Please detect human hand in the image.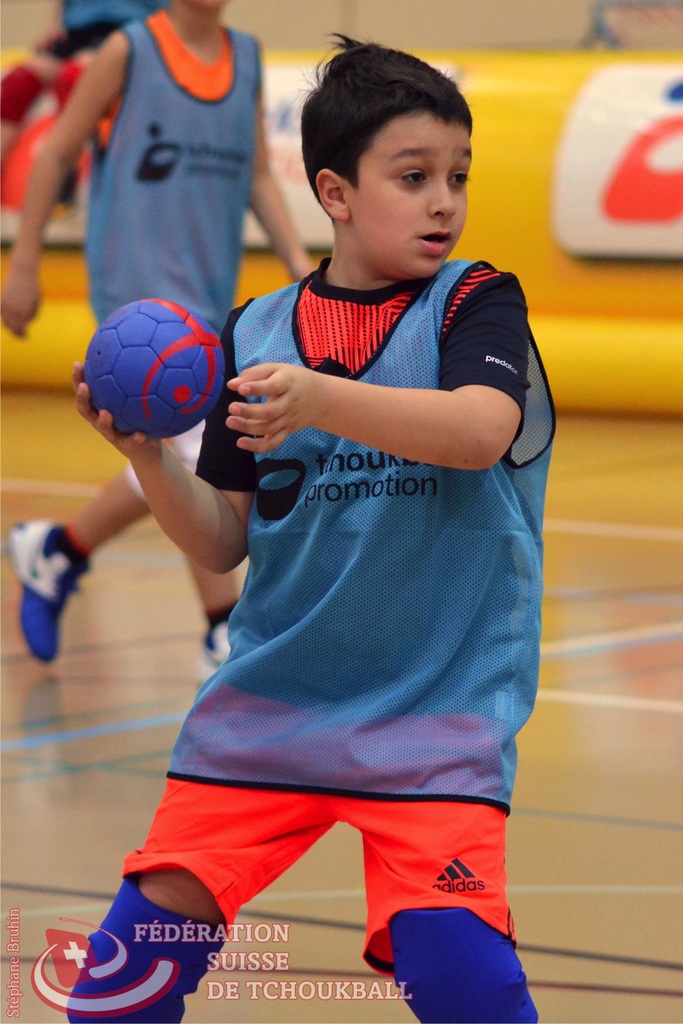
box(245, 354, 346, 437).
